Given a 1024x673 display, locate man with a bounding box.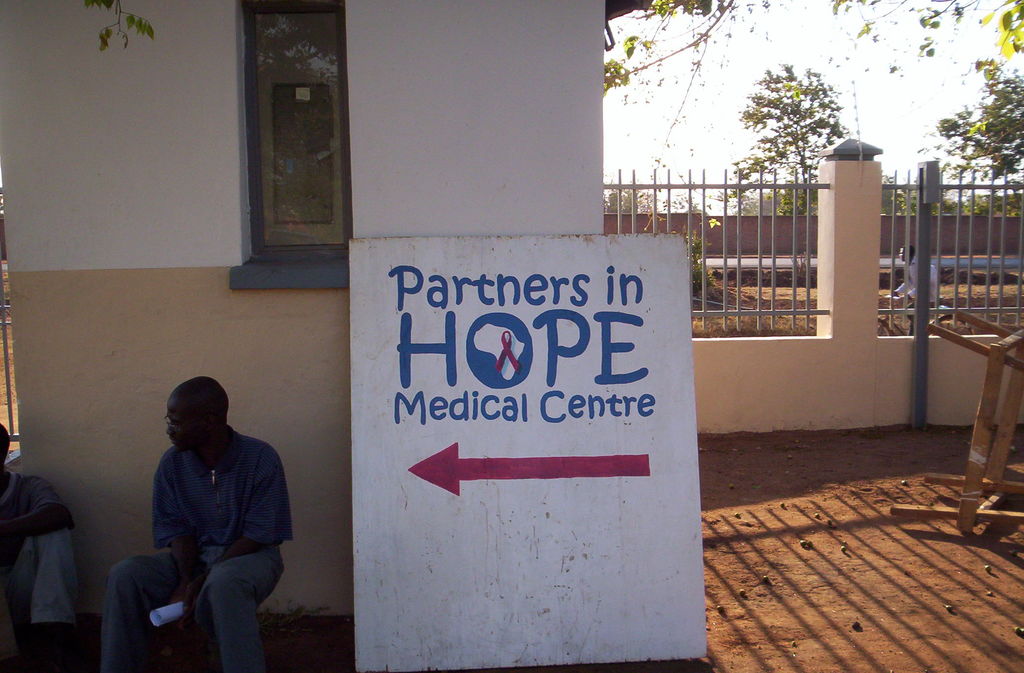
Located: [left=110, top=374, right=291, bottom=662].
